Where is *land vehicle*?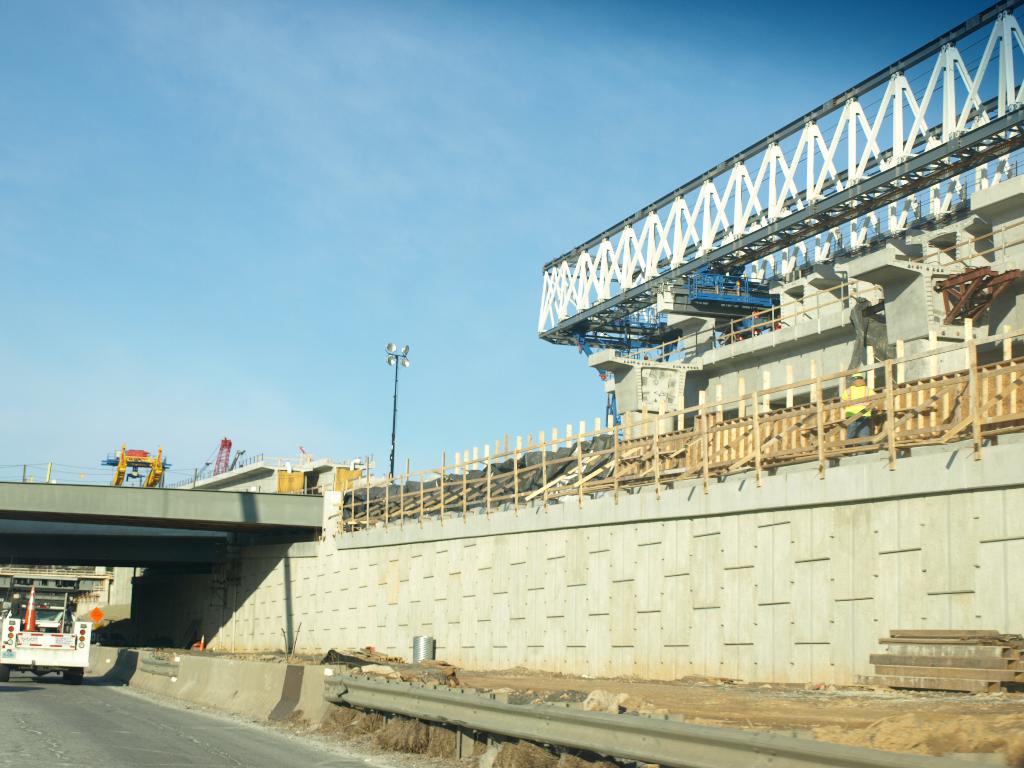
x1=0 y1=584 x2=95 y2=689.
